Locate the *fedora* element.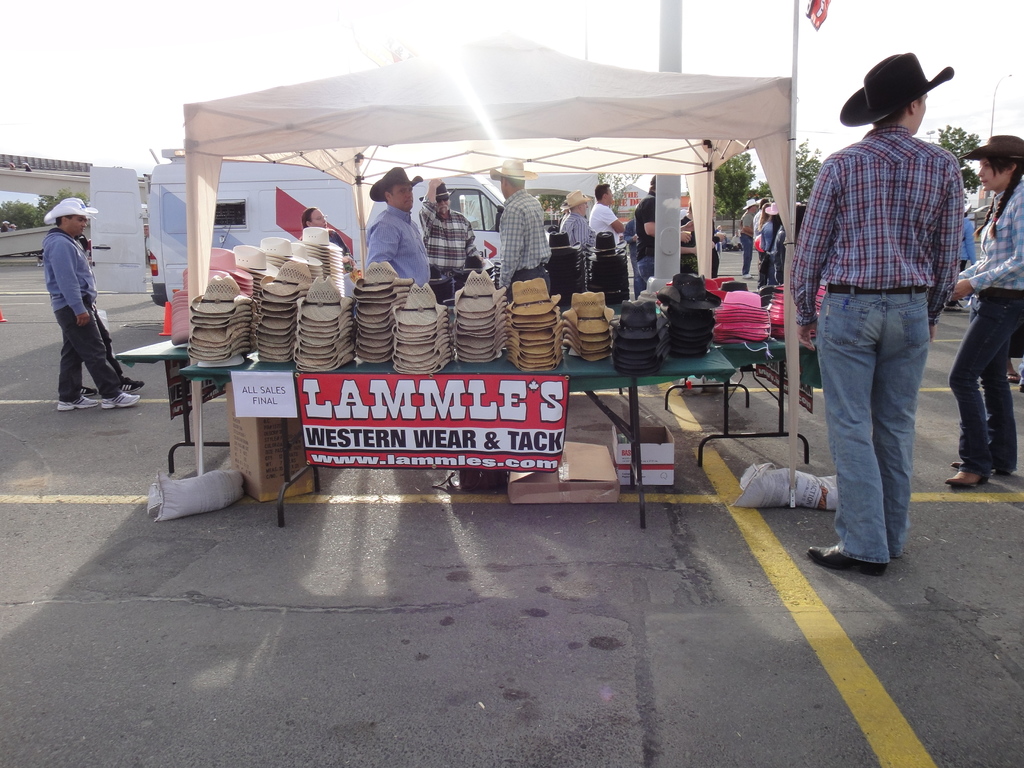
Element bbox: [419,186,457,200].
